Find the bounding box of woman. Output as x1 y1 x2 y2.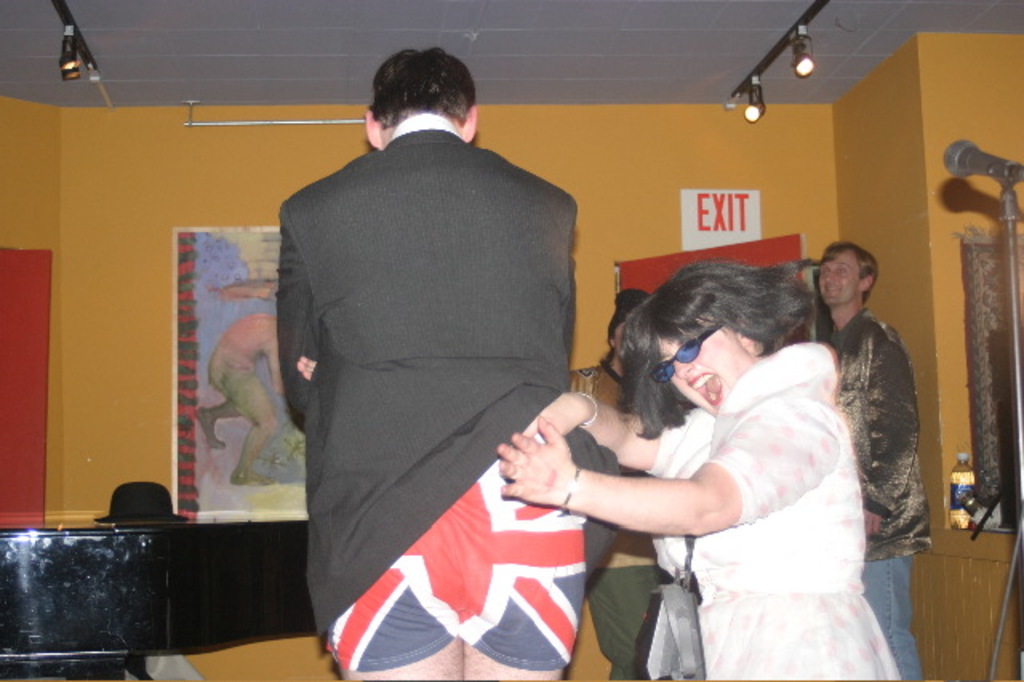
557 253 909 681.
